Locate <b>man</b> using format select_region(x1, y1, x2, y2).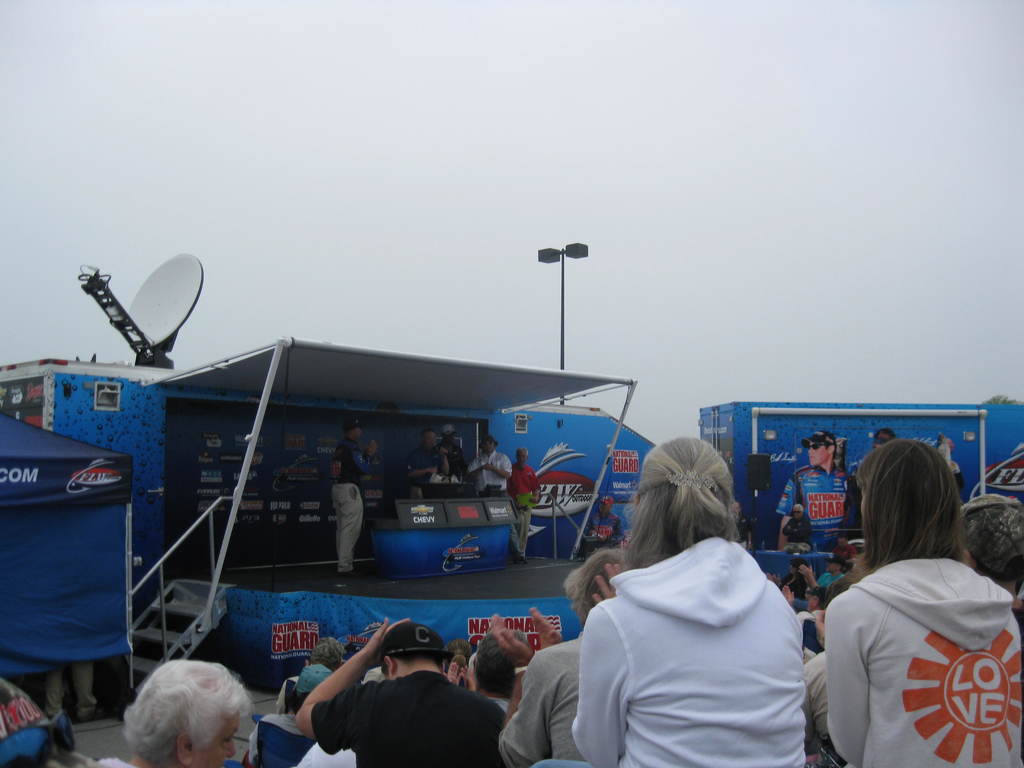
select_region(274, 622, 518, 765).
